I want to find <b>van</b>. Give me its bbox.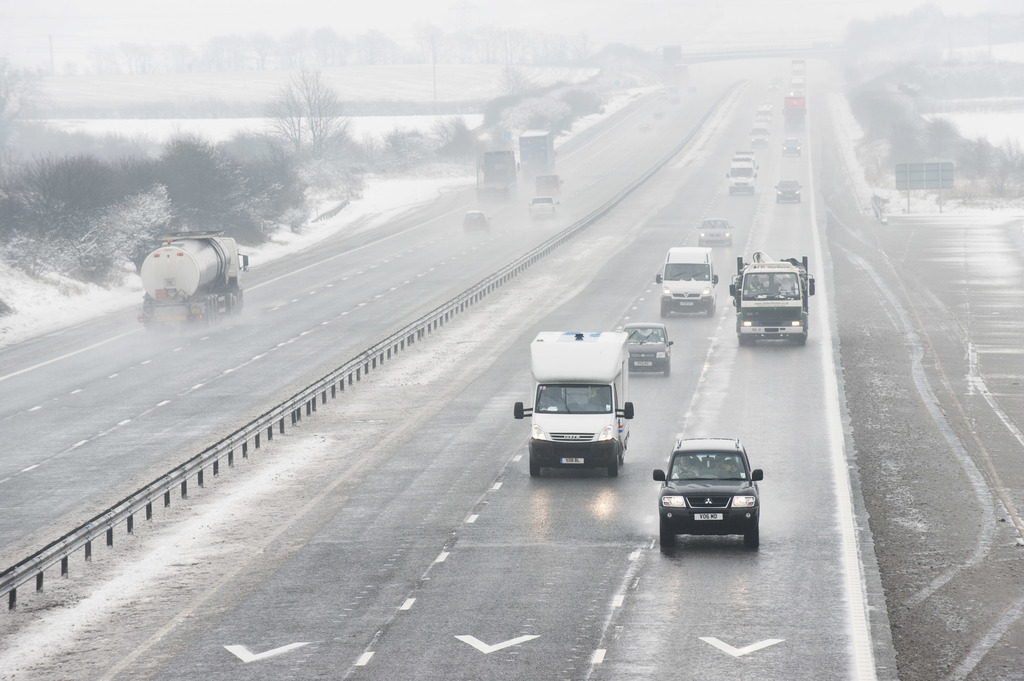
531/171/564/196.
